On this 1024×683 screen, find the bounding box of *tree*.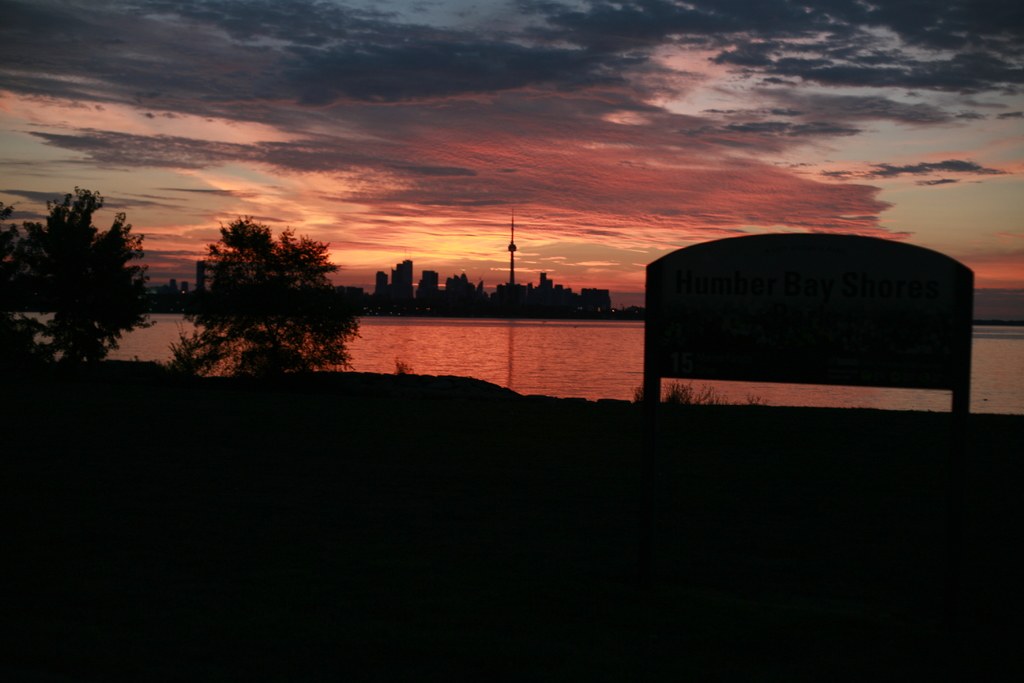
Bounding box: l=184, t=188, r=353, b=363.
